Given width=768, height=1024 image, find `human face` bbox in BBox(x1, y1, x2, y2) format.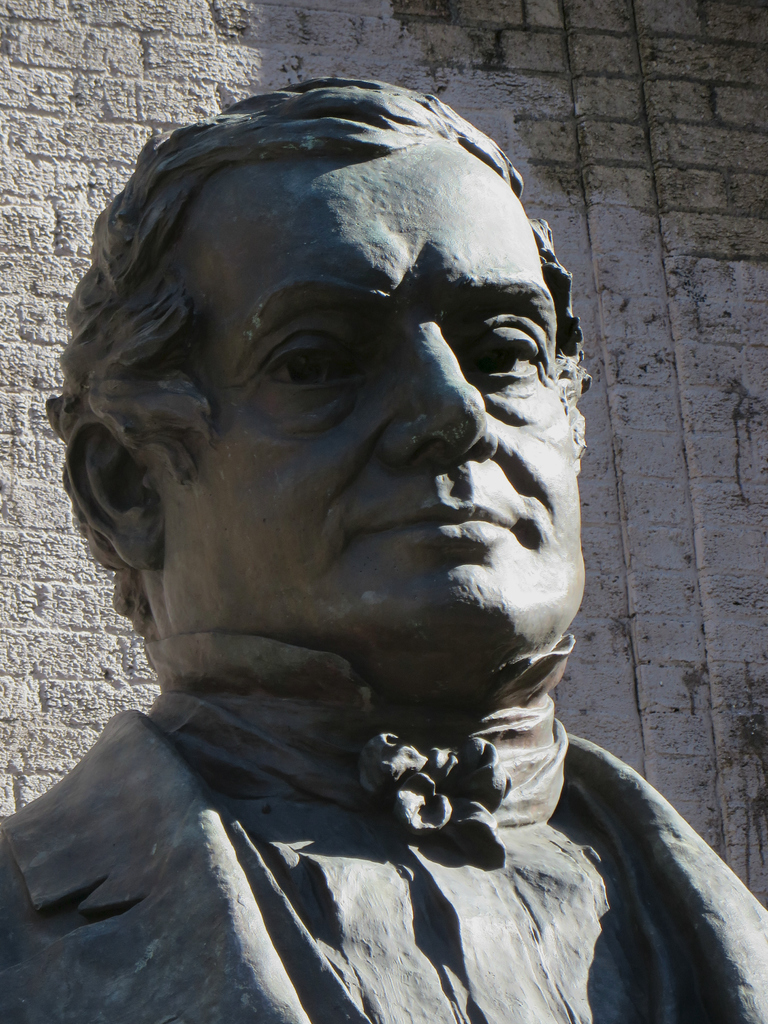
BBox(145, 155, 563, 678).
